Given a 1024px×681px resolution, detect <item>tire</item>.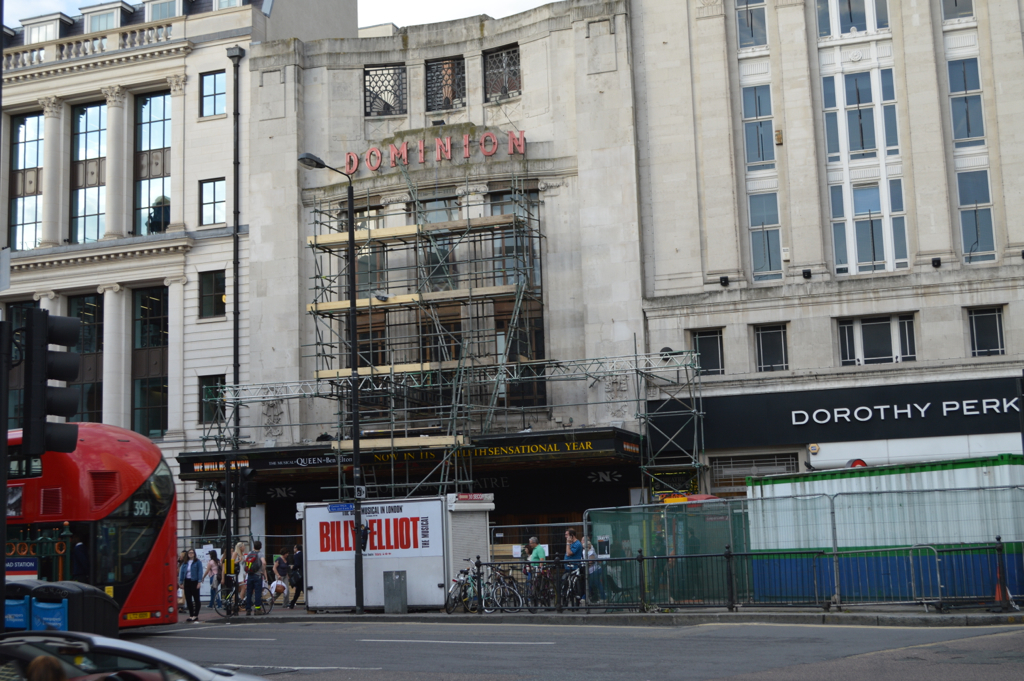
443 588 460 609.
